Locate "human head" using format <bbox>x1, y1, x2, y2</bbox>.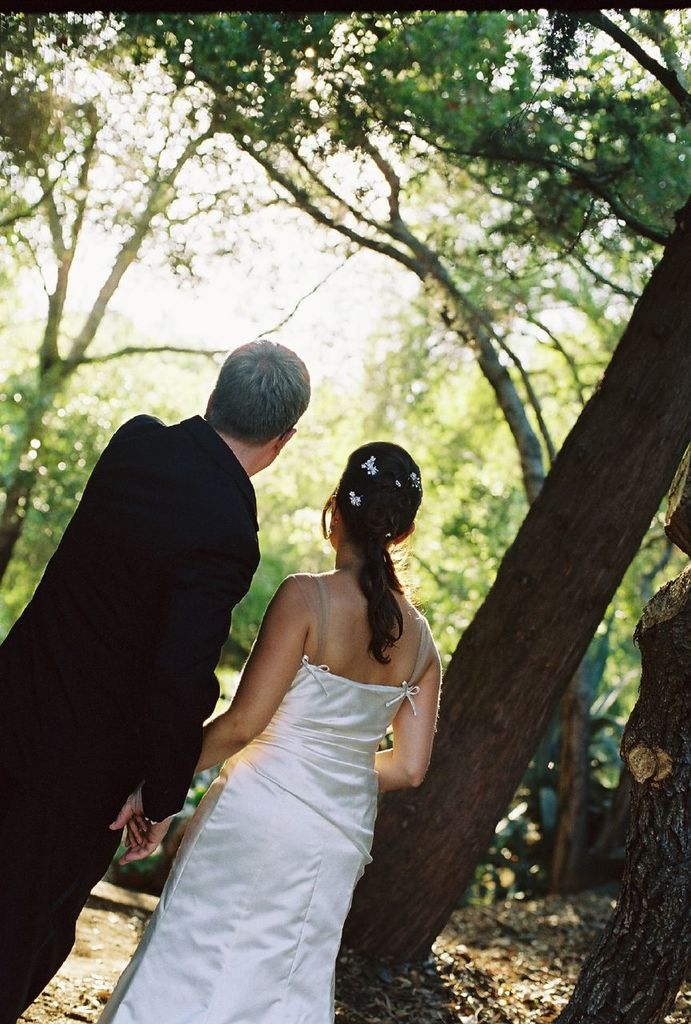
<bbox>194, 345, 318, 474</bbox>.
